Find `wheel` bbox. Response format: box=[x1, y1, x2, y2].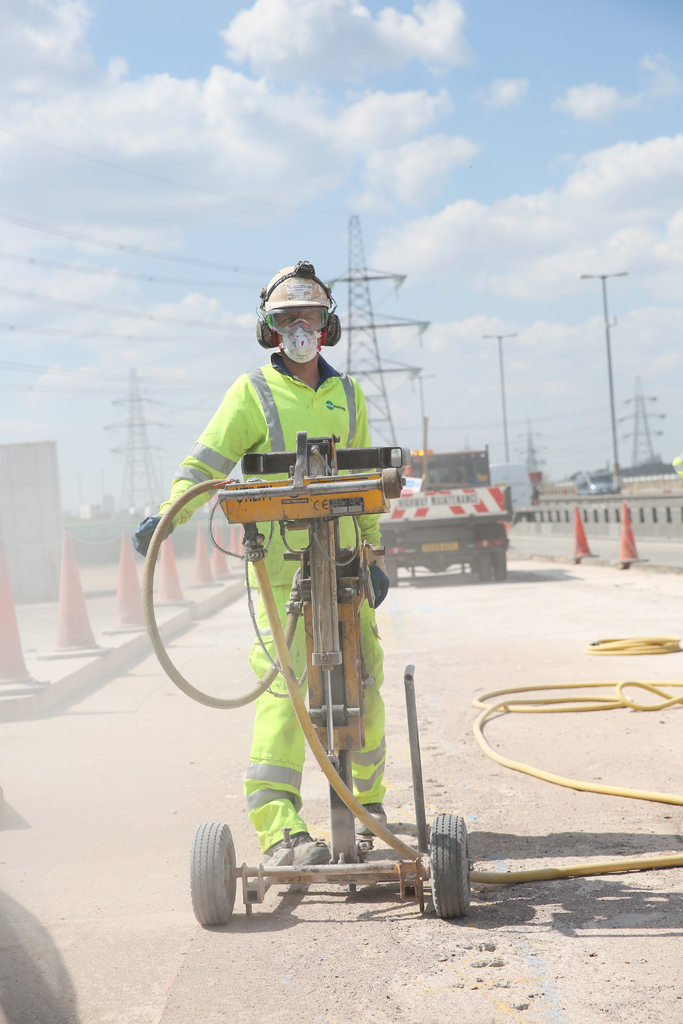
box=[431, 814, 471, 918].
